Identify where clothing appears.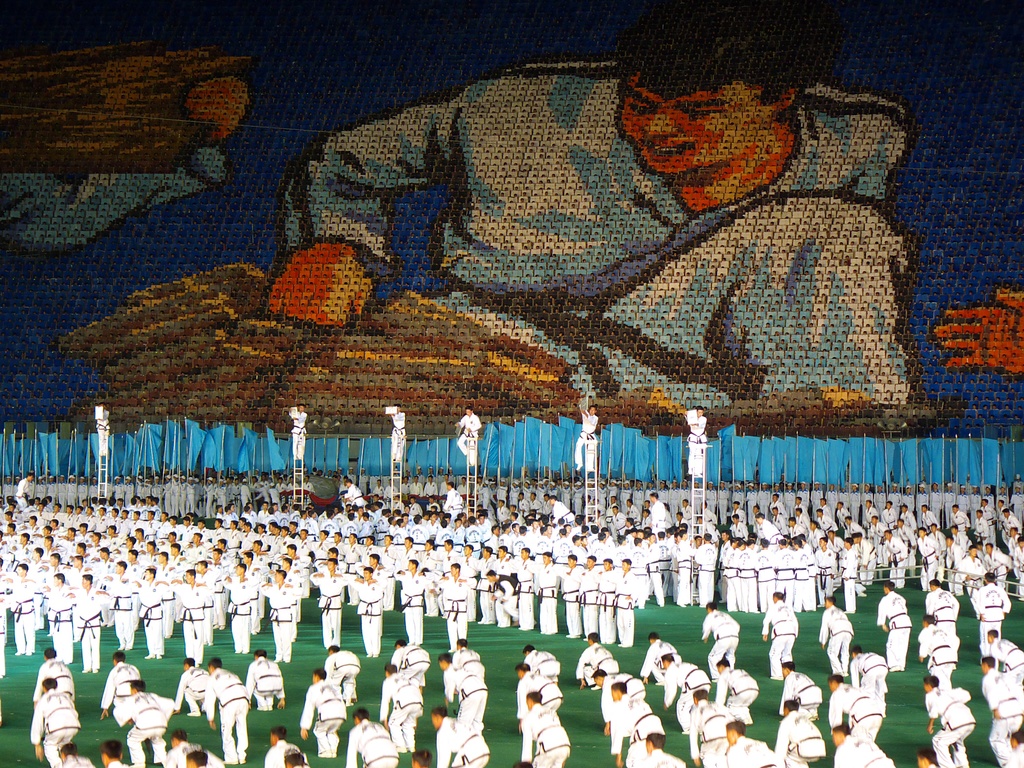
Appears at pyautogui.locateOnScreen(986, 673, 1023, 767).
